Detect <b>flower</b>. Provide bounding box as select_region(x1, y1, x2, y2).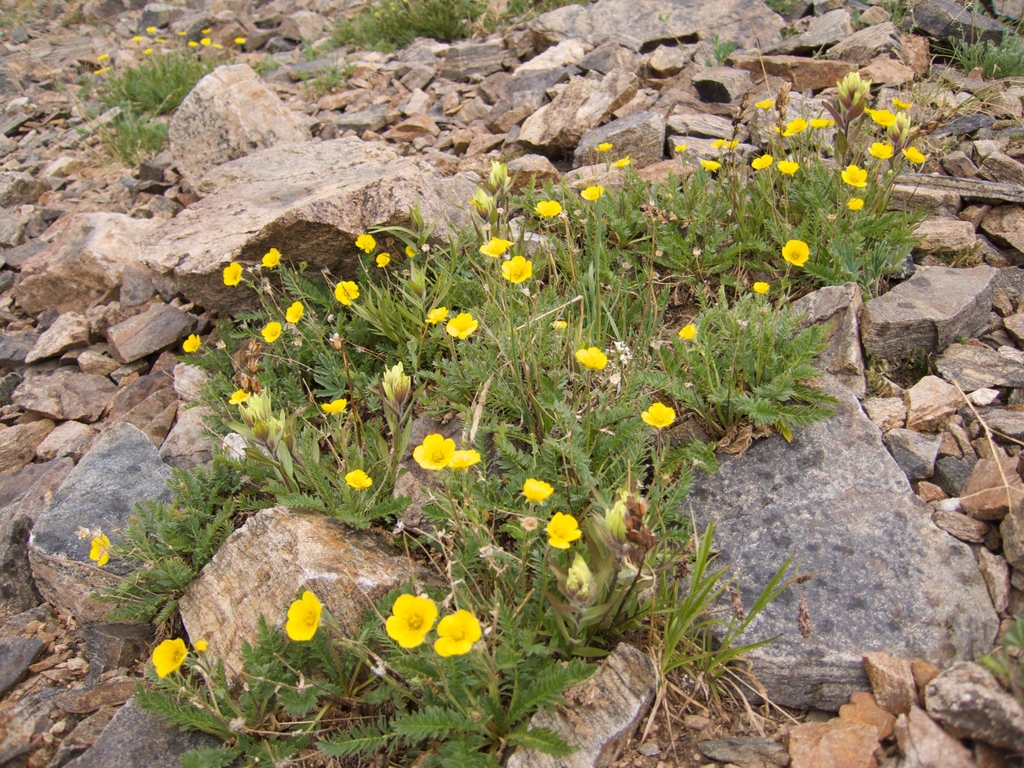
select_region(755, 93, 782, 114).
